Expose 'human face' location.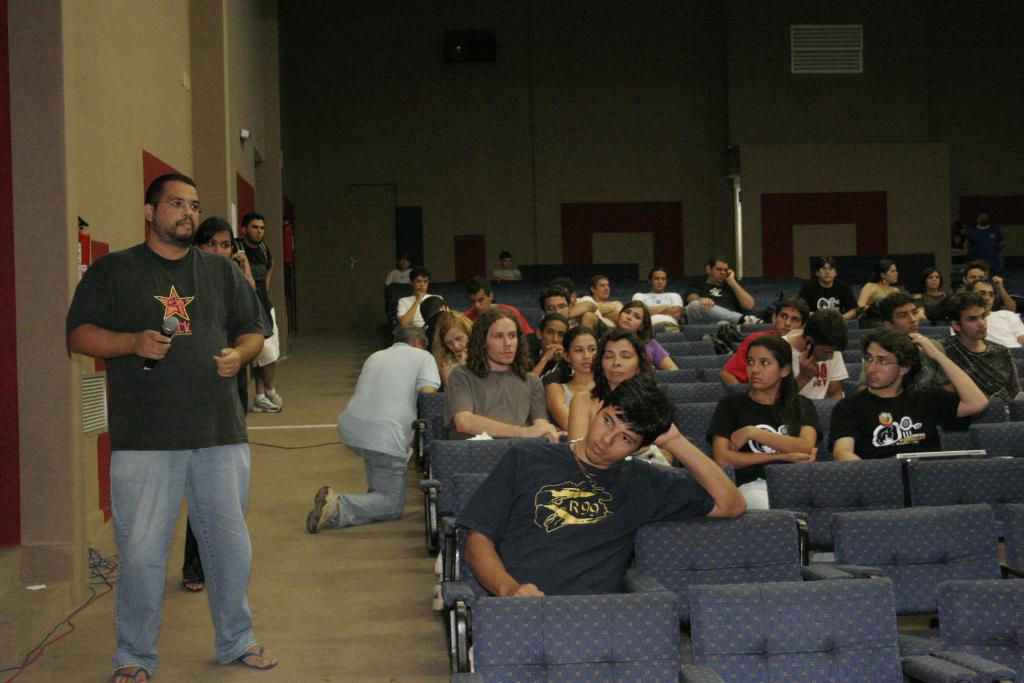
Exposed at bbox(486, 317, 517, 365).
